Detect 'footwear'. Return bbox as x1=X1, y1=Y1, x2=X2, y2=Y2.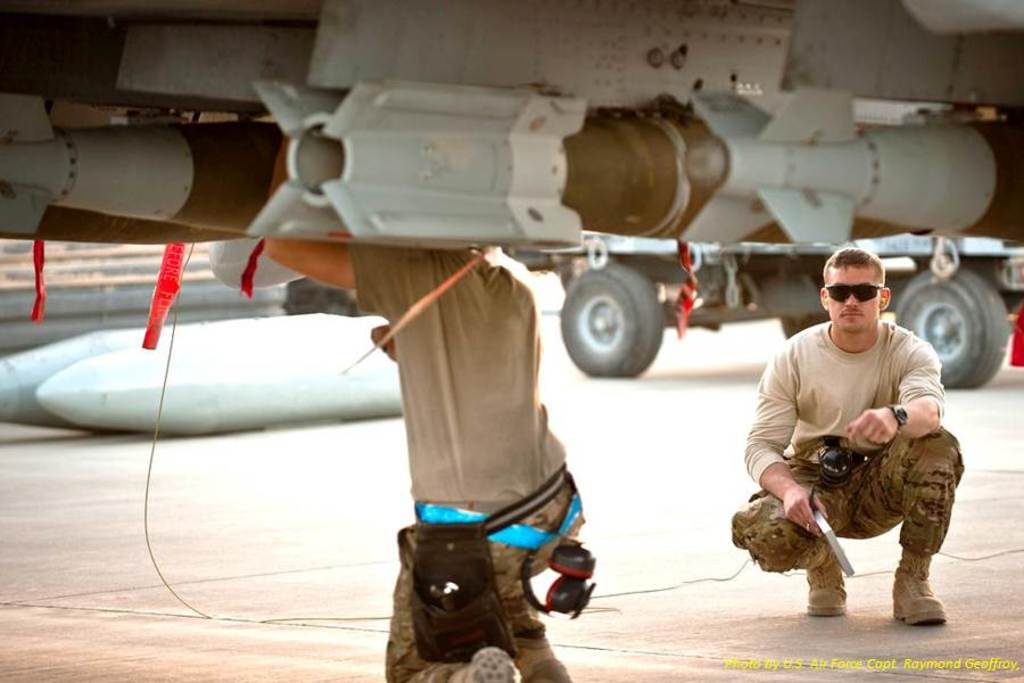
x1=889, y1=558, x2=951, y2=626.
